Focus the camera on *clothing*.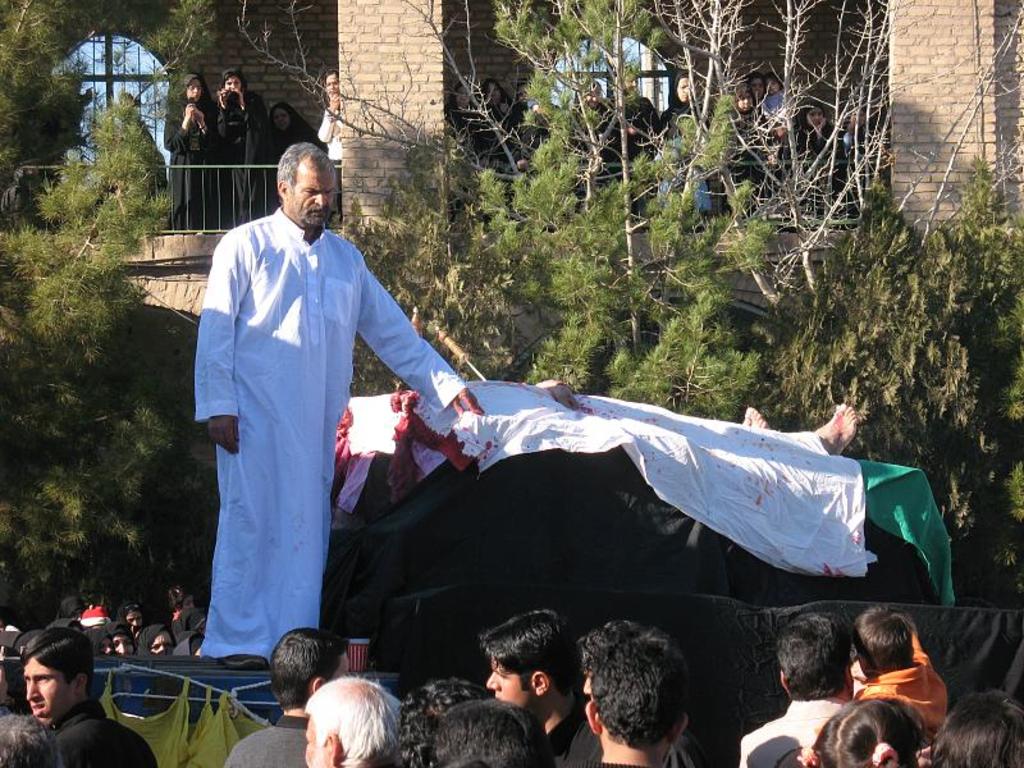
Focus region: 586,755,620,767.
